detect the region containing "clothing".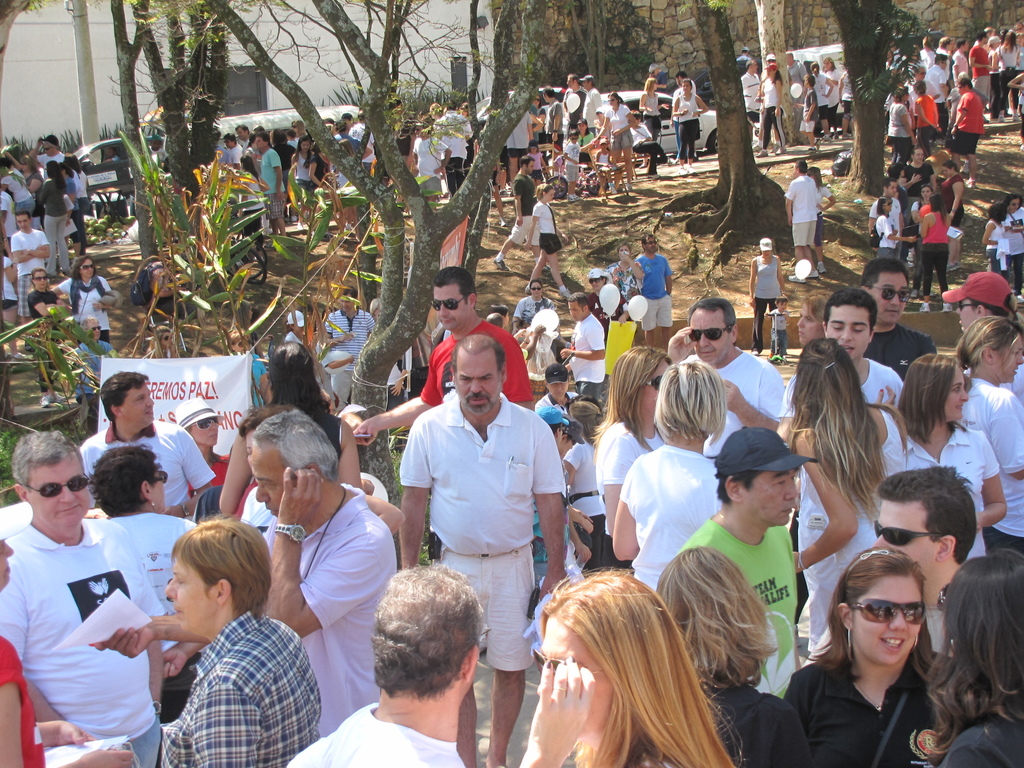
[x1=894, y1=191, x2=910, y2=230].
